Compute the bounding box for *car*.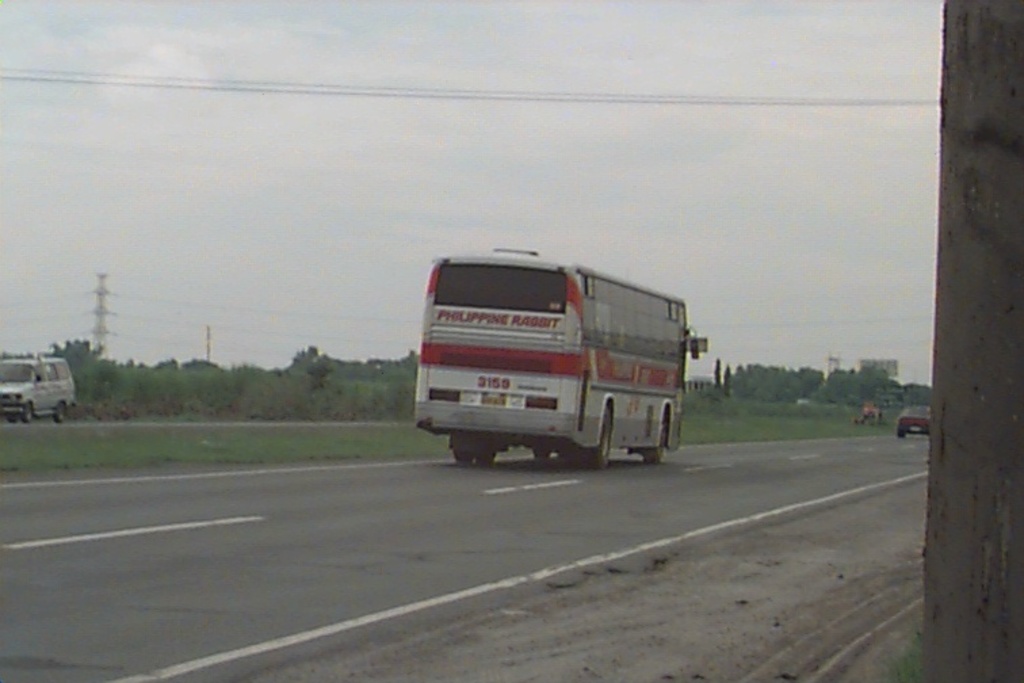
l=894, t=400, r=928, b=438.
